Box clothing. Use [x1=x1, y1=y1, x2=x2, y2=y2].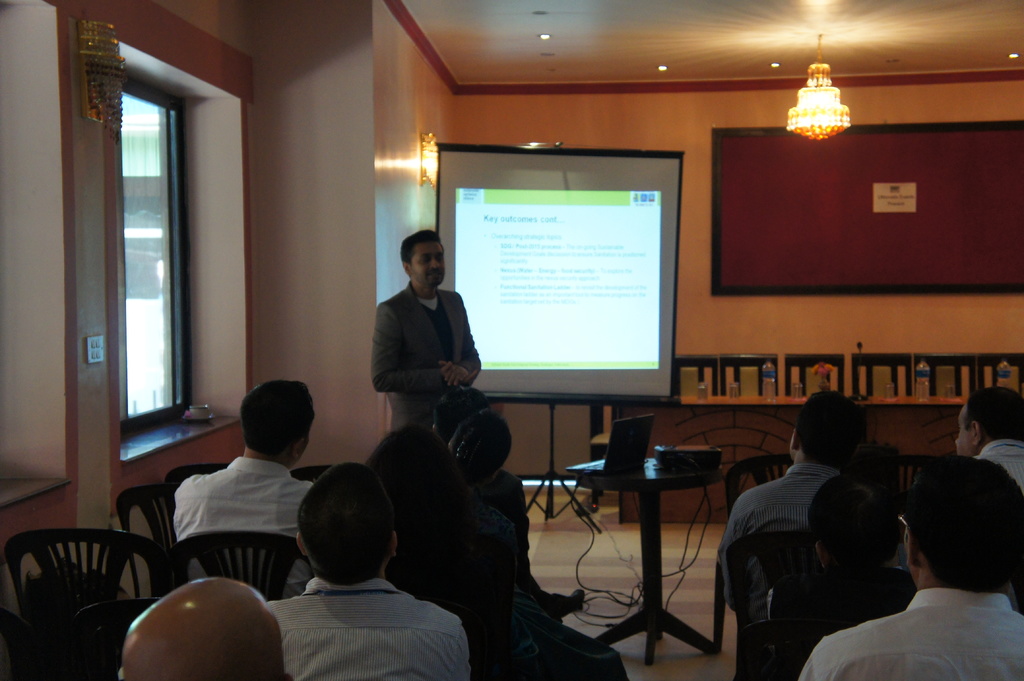
[x1=977, y1=438, x2=1023, y2=495].
